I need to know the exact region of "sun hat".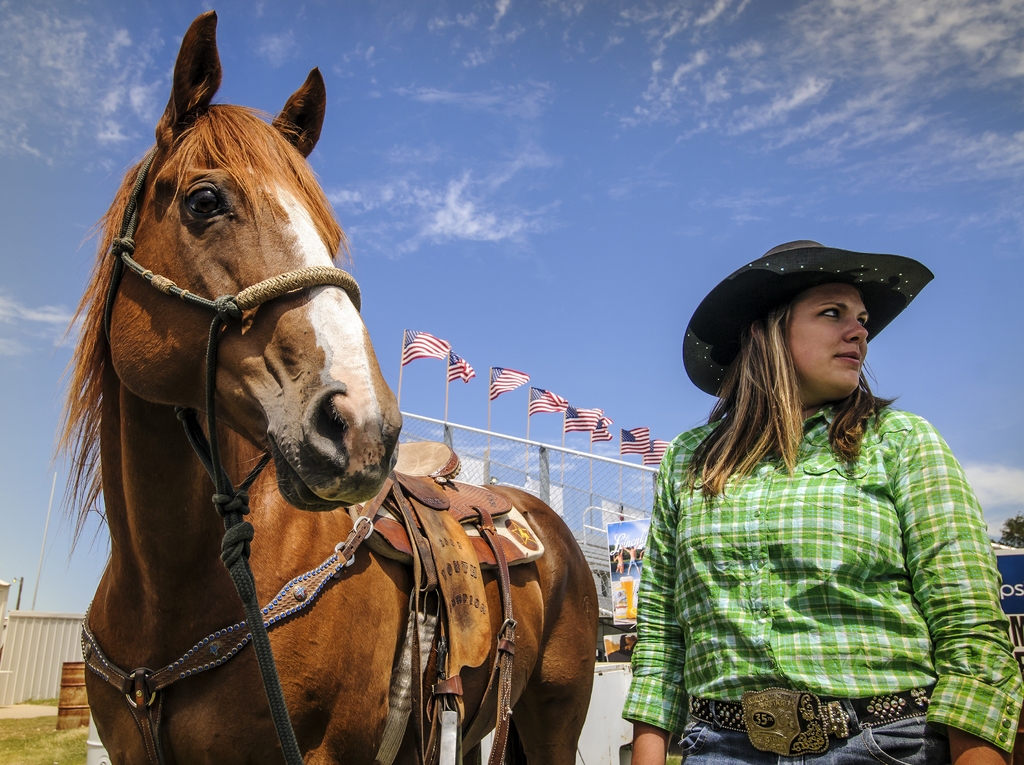
Region: bbox=(685, 238, 940, 401).
